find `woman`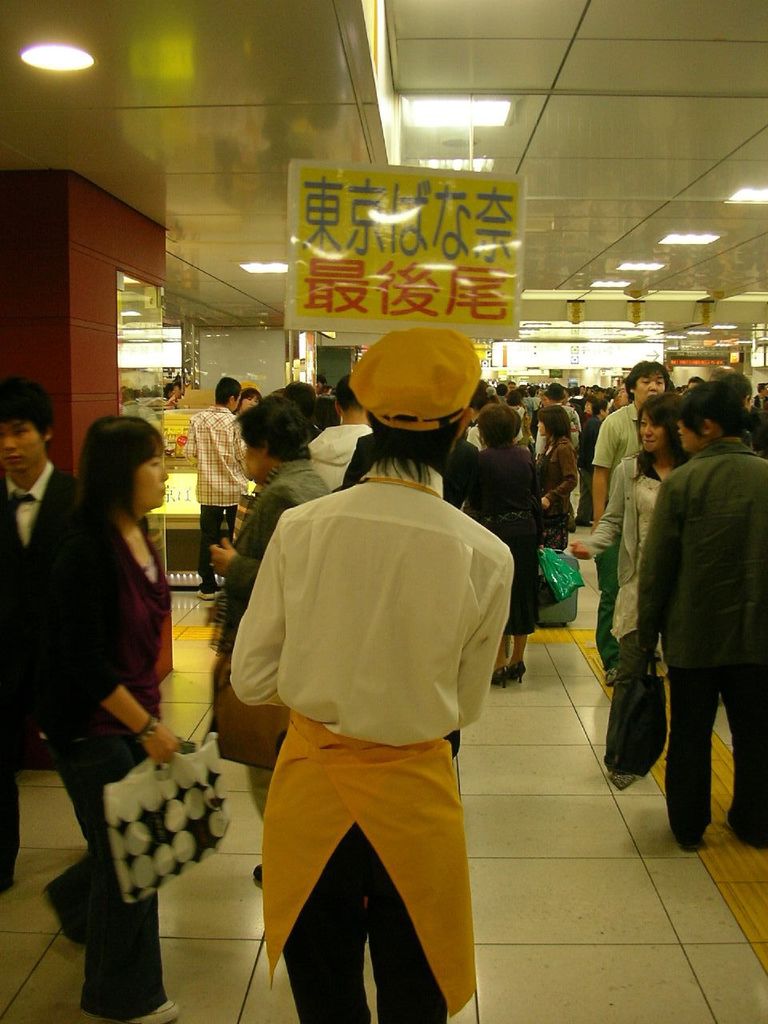
<region>24, 381, 202, 969</region>
